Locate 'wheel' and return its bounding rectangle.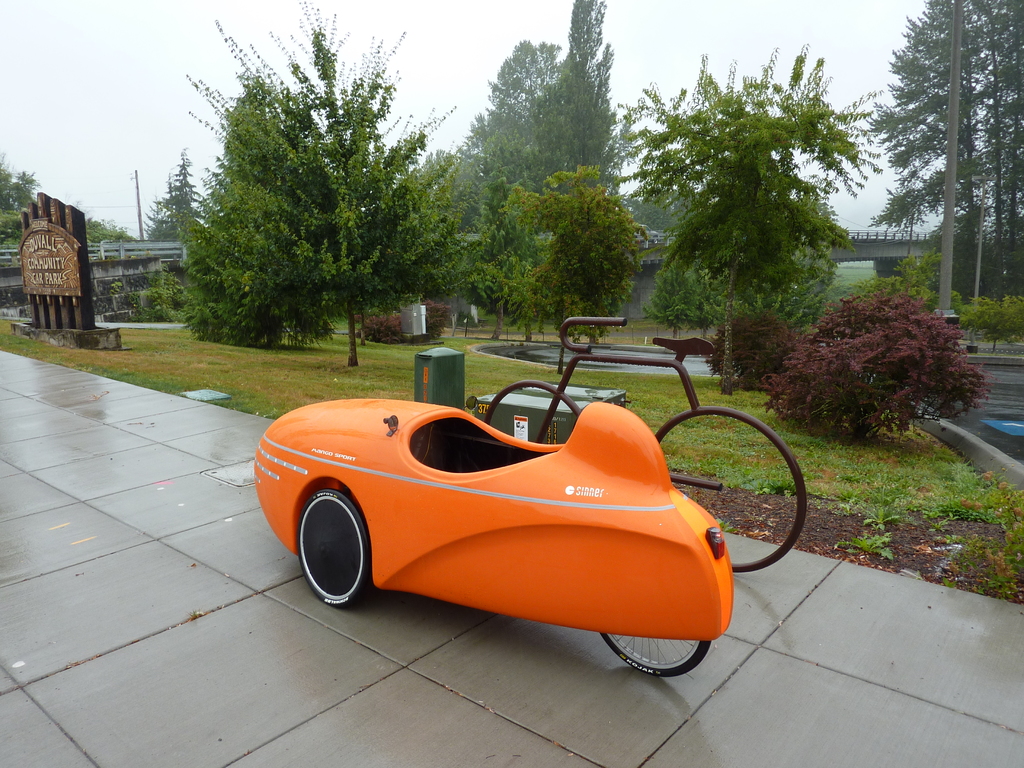
crop(656, 406, 805, 570).
